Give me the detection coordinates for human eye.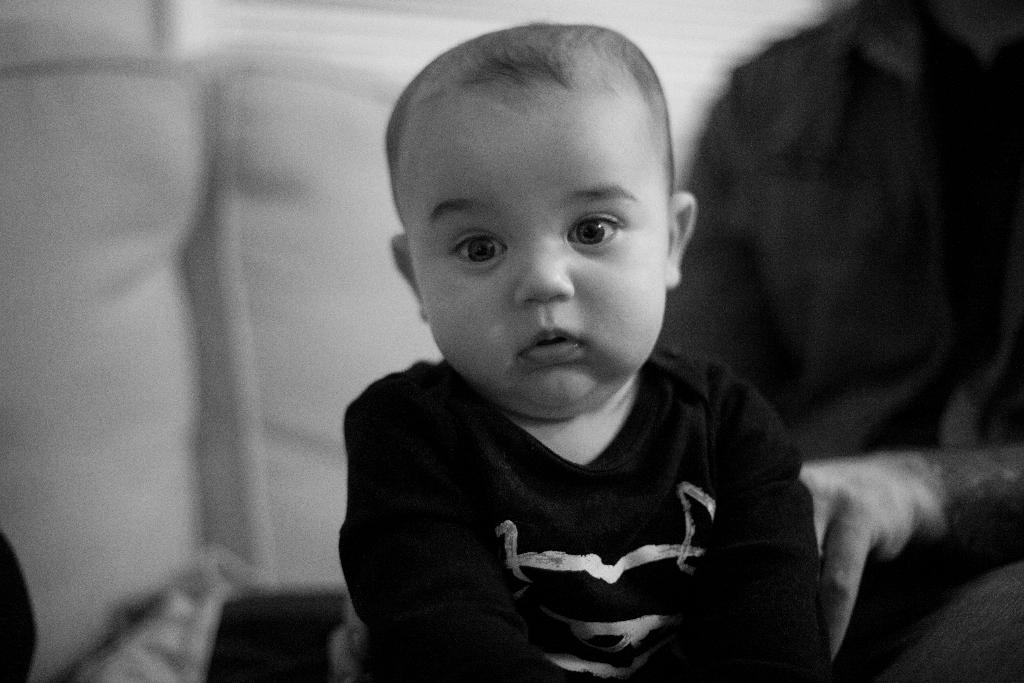
locate(460, 214, 543, 291).
